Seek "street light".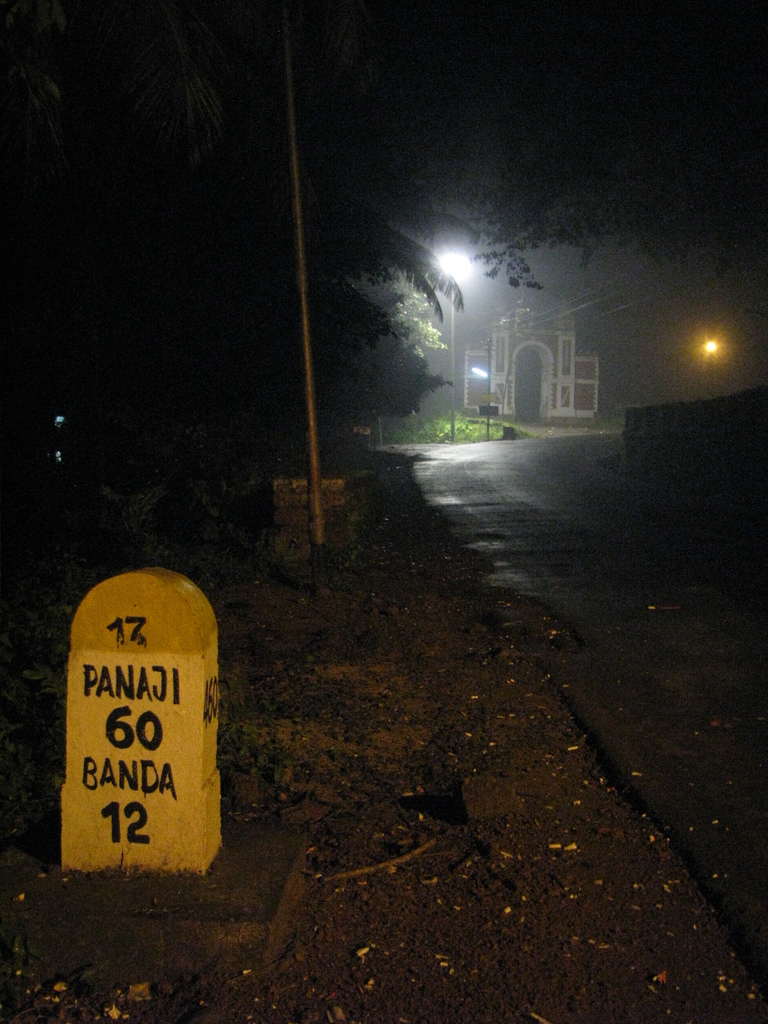
[x1=417, y1=248, x2=480, y2=449].
